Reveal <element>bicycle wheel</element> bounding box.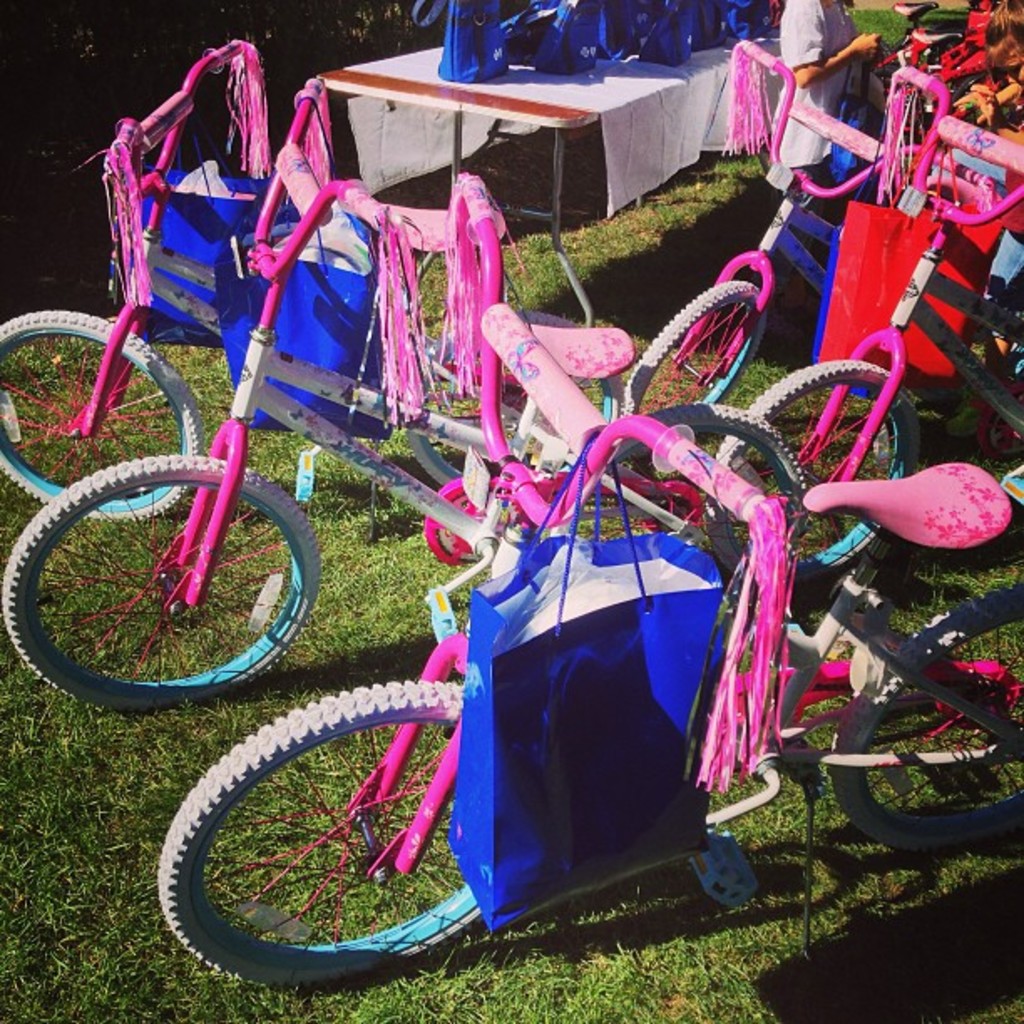
Revealed: (619,274,783,442).
